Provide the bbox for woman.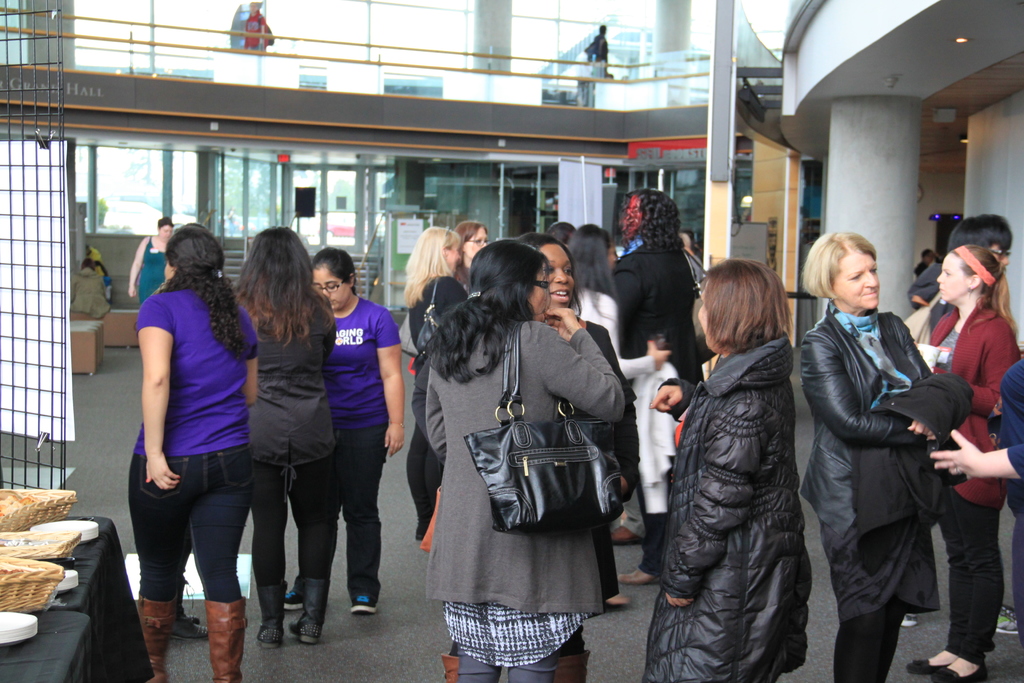
(234,224,348,654).
